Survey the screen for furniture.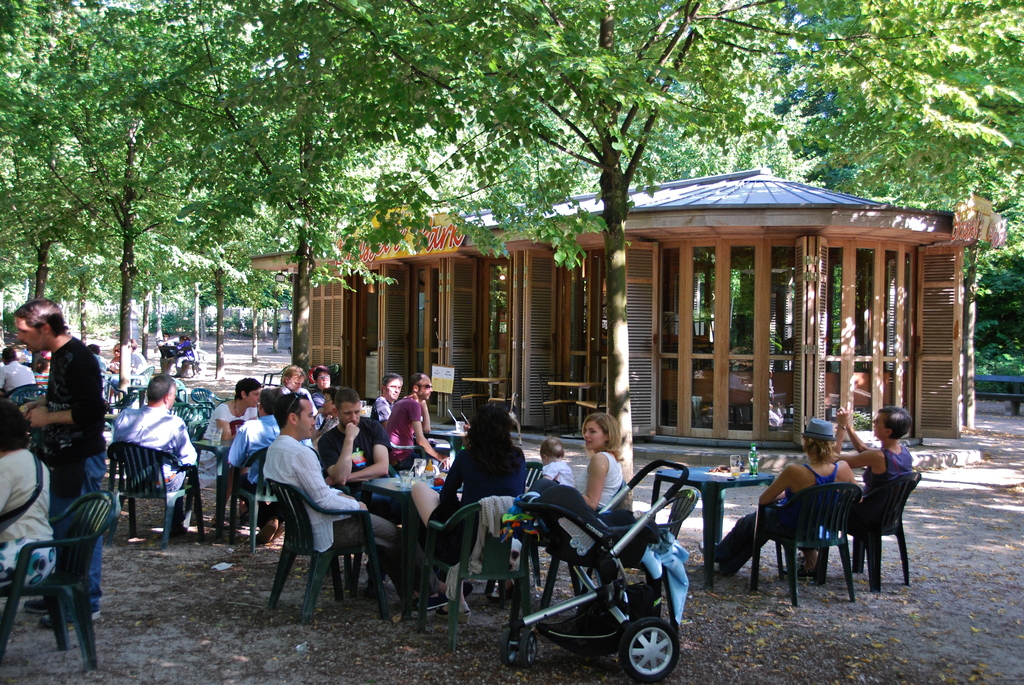
Survey found: locate(229, 448, 279, 551).
